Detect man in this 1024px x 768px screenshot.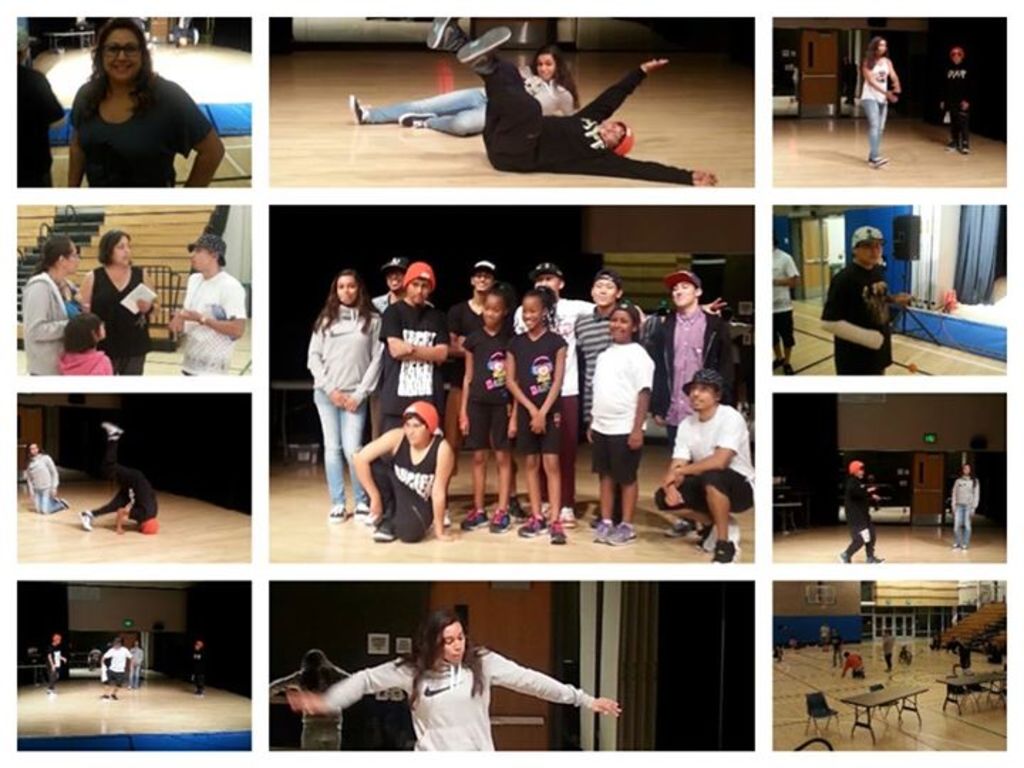
Detection: bbox=[839, 459, 883, 563].
